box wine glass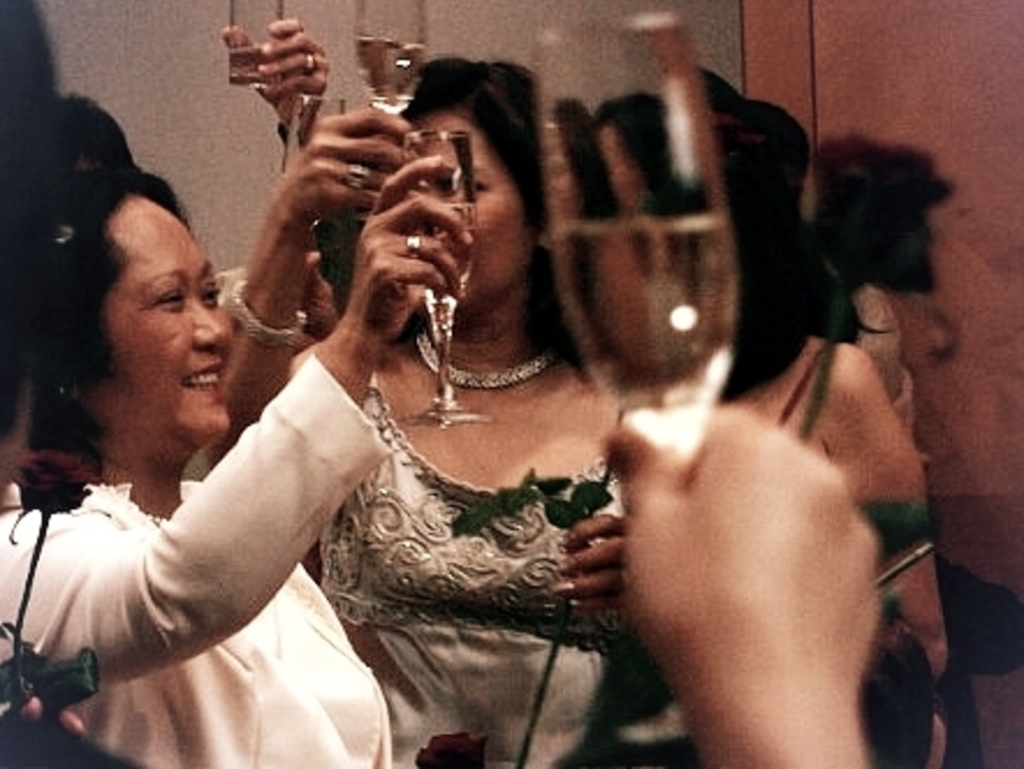
[549, 7, 741, 477]
